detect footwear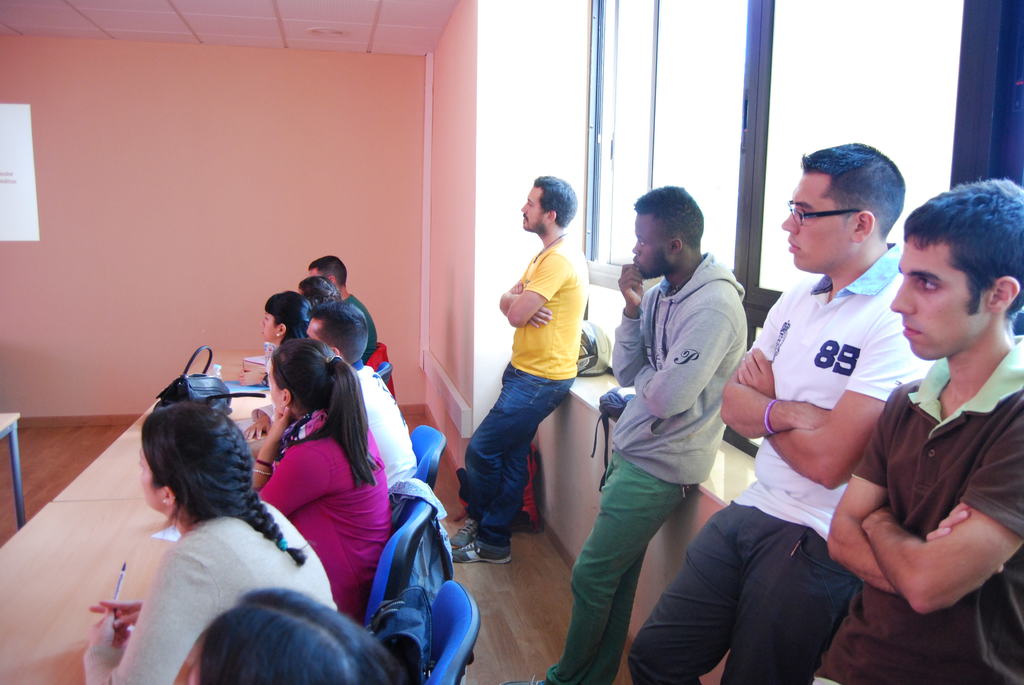
452:535:513:567
